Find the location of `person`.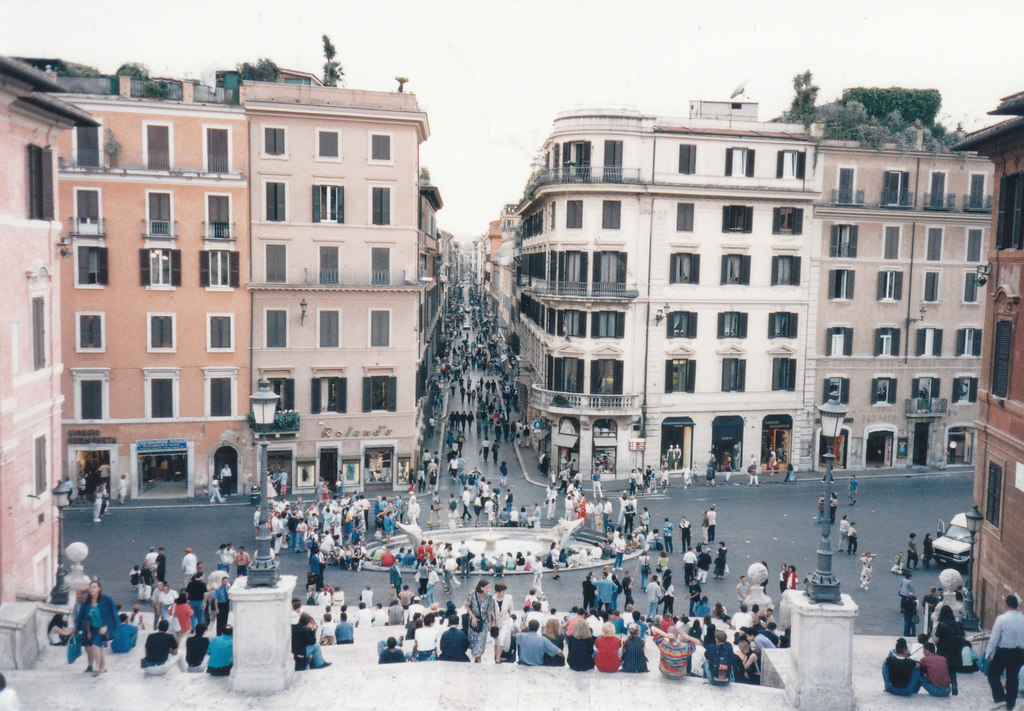
Location: 591, 621, 623, 676.
